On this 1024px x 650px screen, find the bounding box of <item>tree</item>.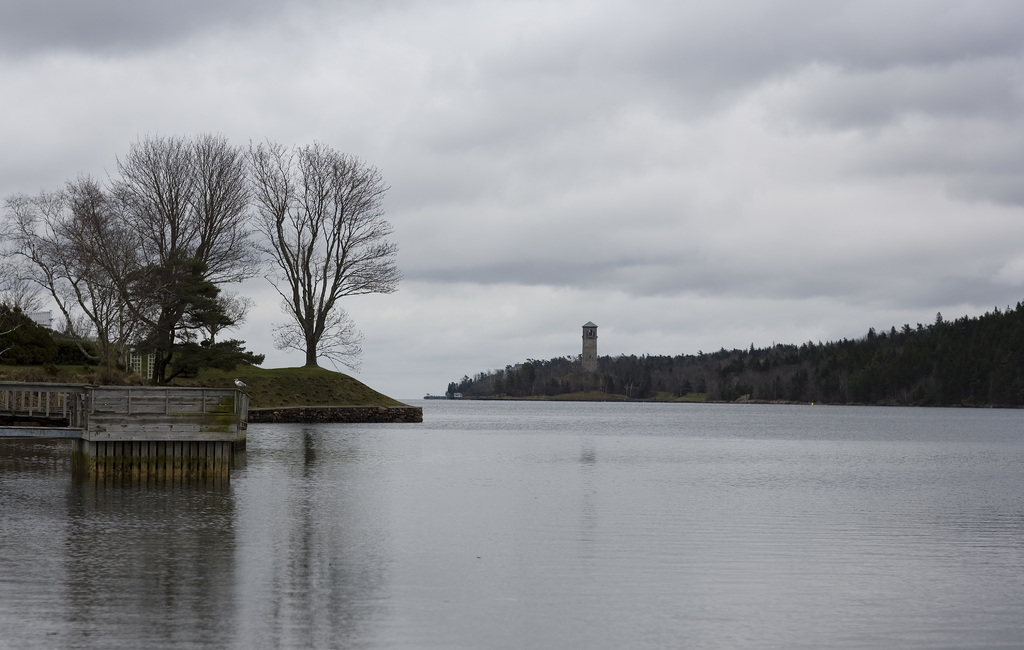
Bounding box: bbox(0, 135, 273, 393).
